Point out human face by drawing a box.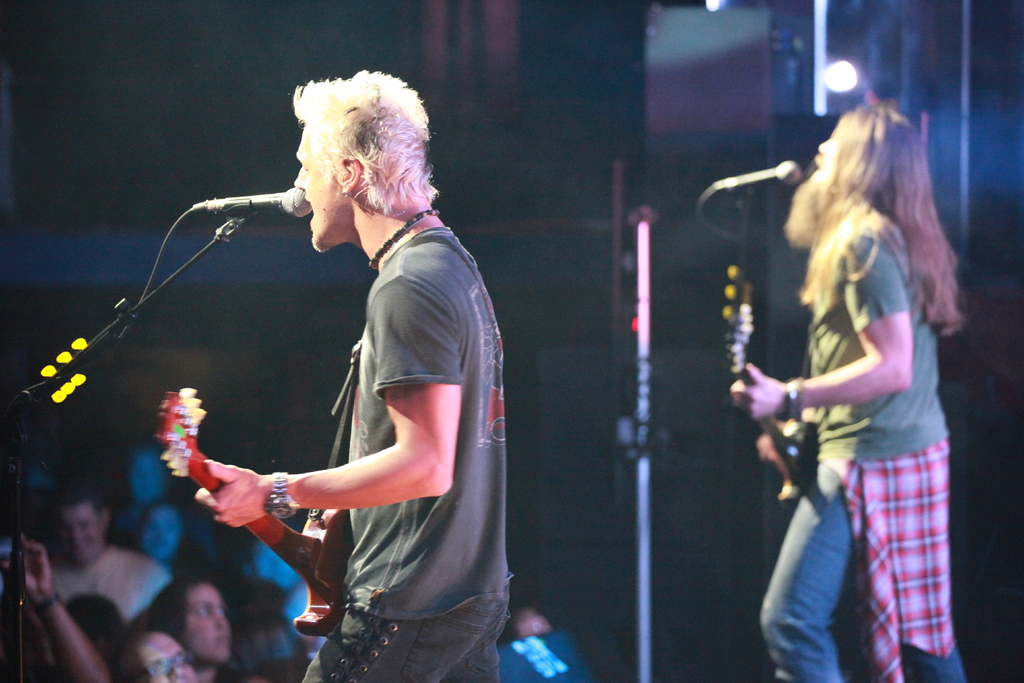
131:454:170:502.
